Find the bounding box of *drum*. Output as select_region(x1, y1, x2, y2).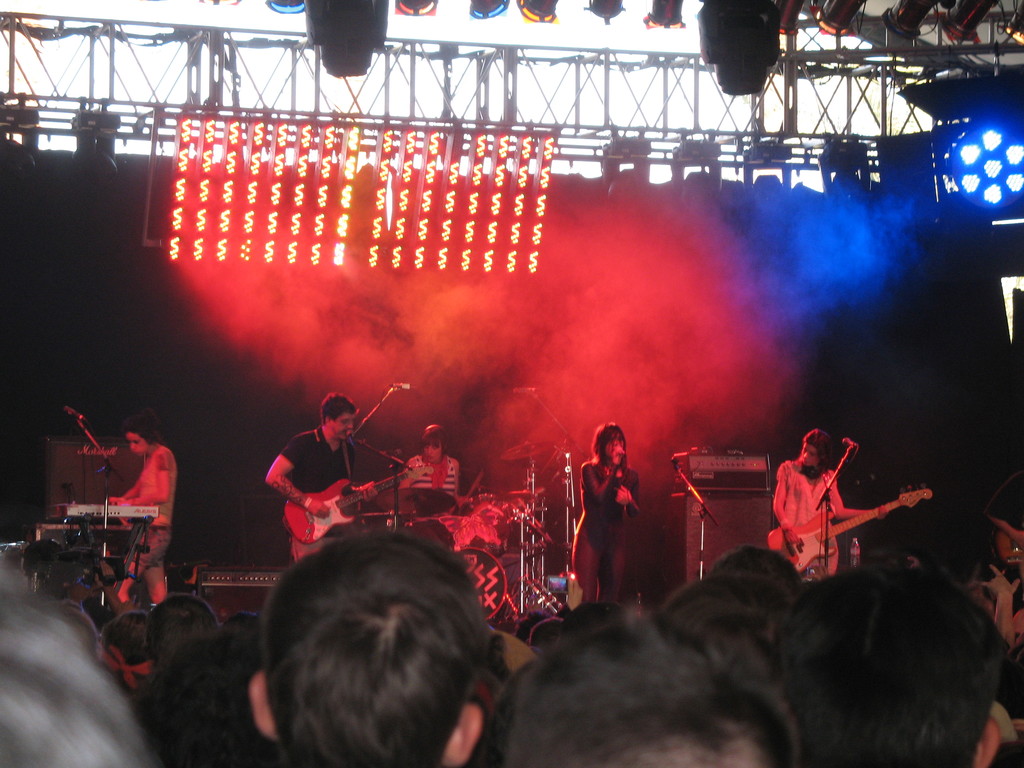
select_region(455, 545, 508, 625).
